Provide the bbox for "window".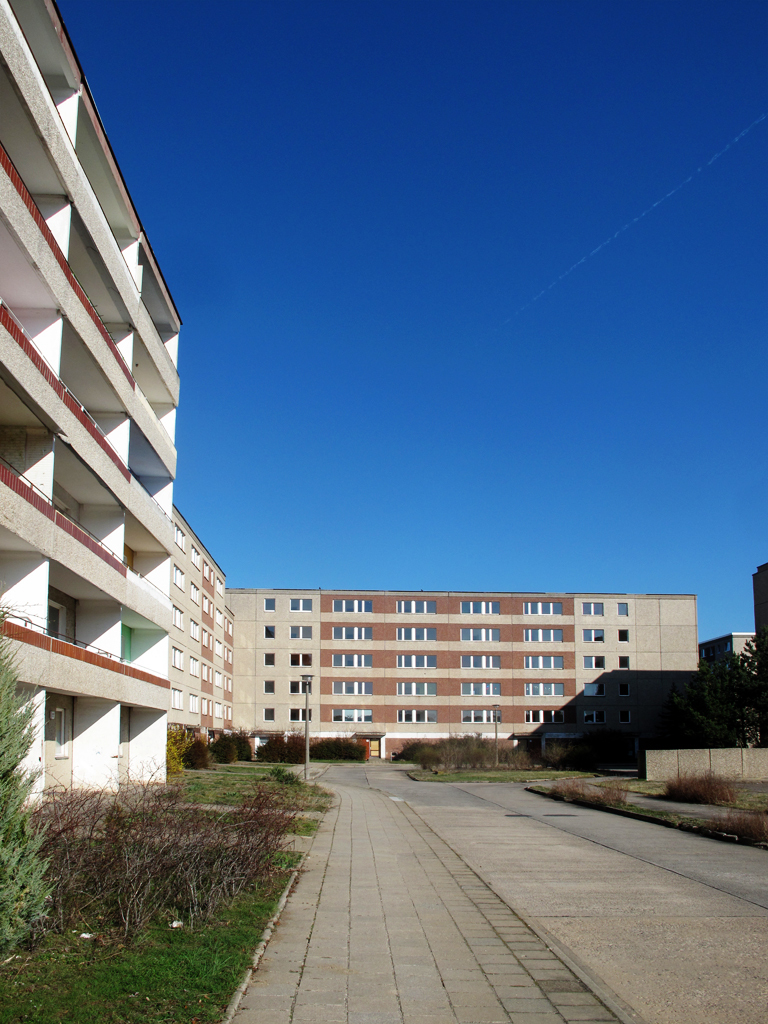
crop(190, 693, 198, 712).
